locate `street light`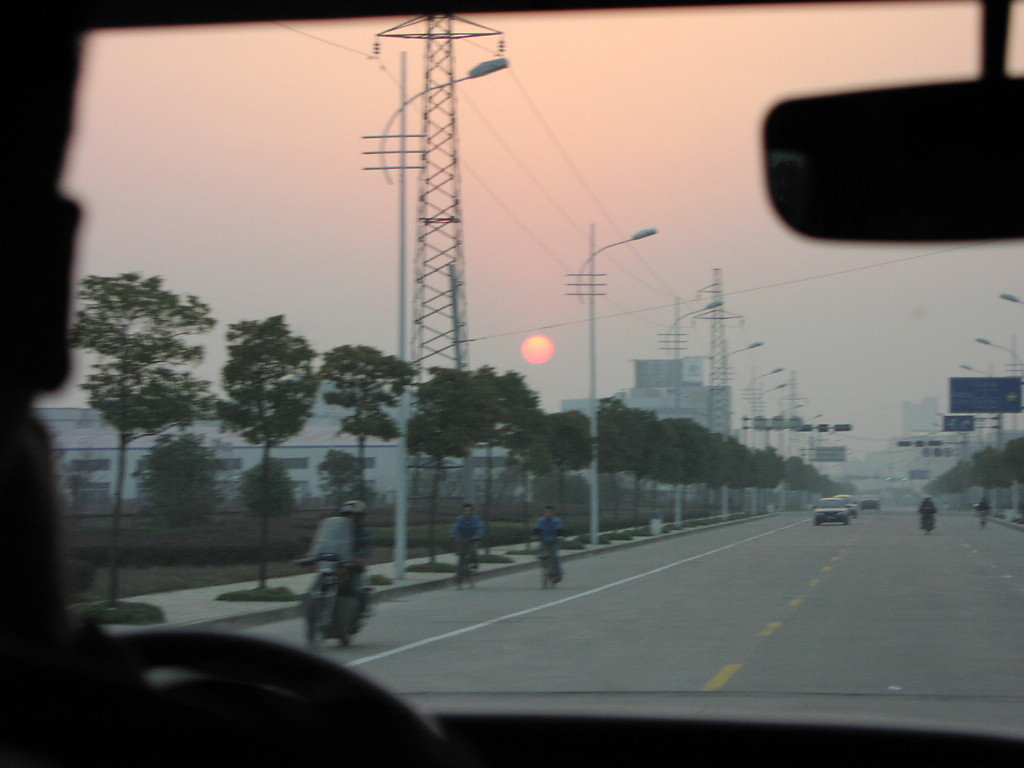
<region>771, 400, 804, 509</region>
